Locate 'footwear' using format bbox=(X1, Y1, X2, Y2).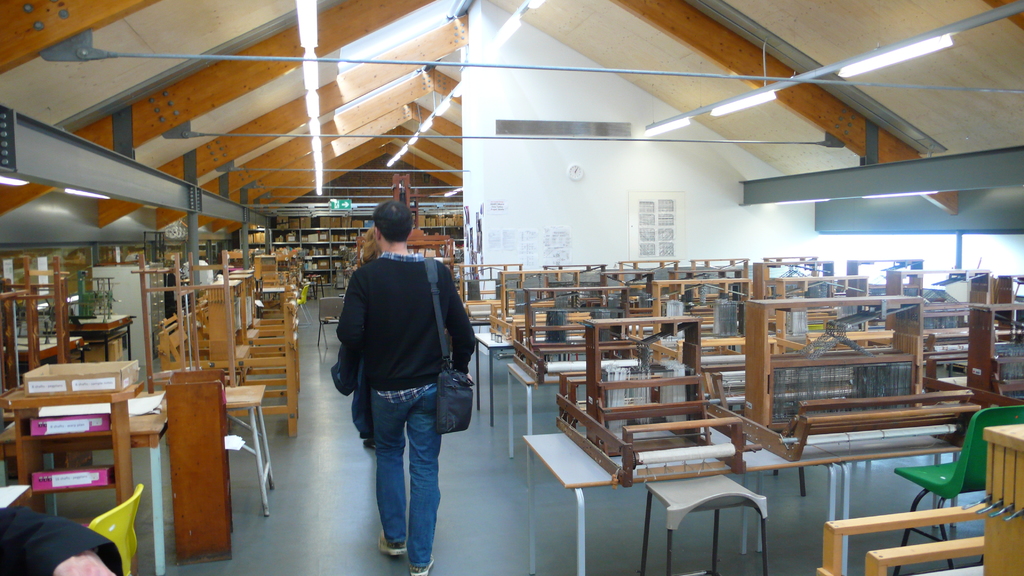
bbox=(406, 549, 433, 575).
